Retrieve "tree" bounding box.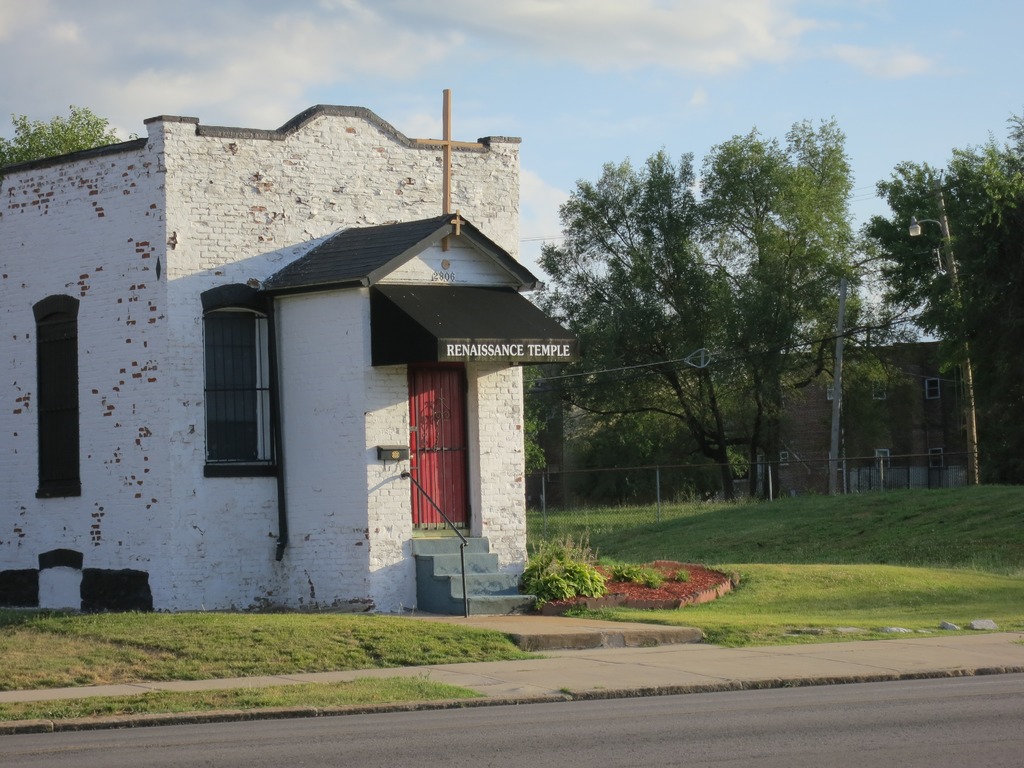
Bounding box: <box>858,106,1023,484</box>.
